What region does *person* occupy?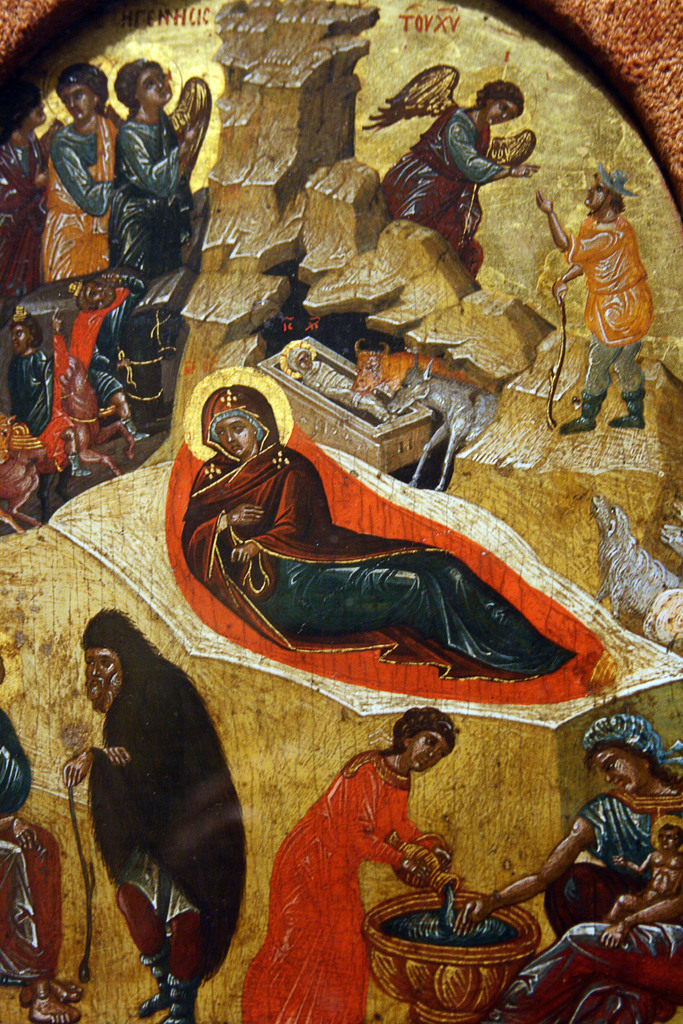
176, 383, 575, 686.
